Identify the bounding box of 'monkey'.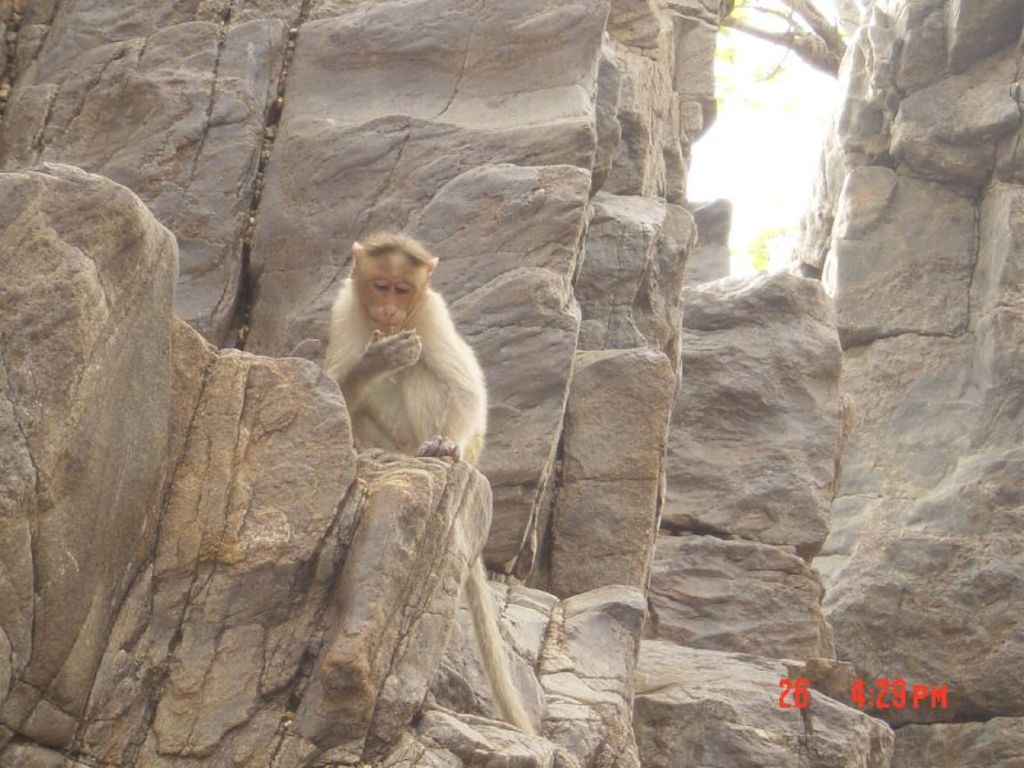
box(328, 228, 538, 732).
